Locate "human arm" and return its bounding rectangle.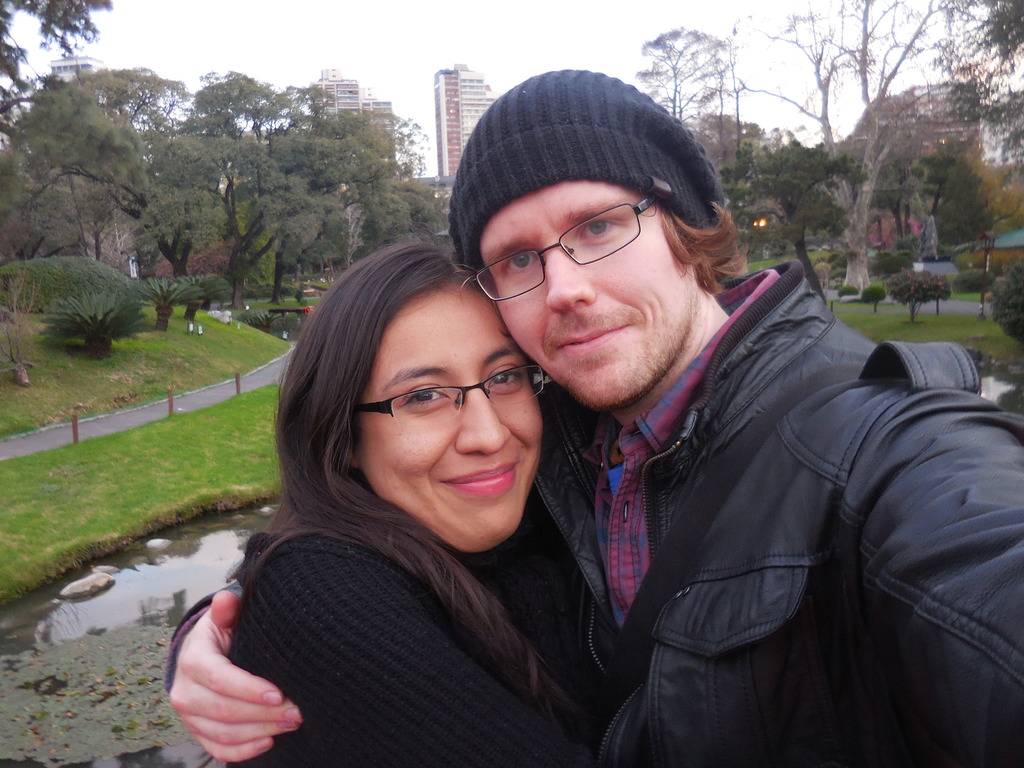
pyautogui.locateOnScreen(852, 448, 1022, 762).
